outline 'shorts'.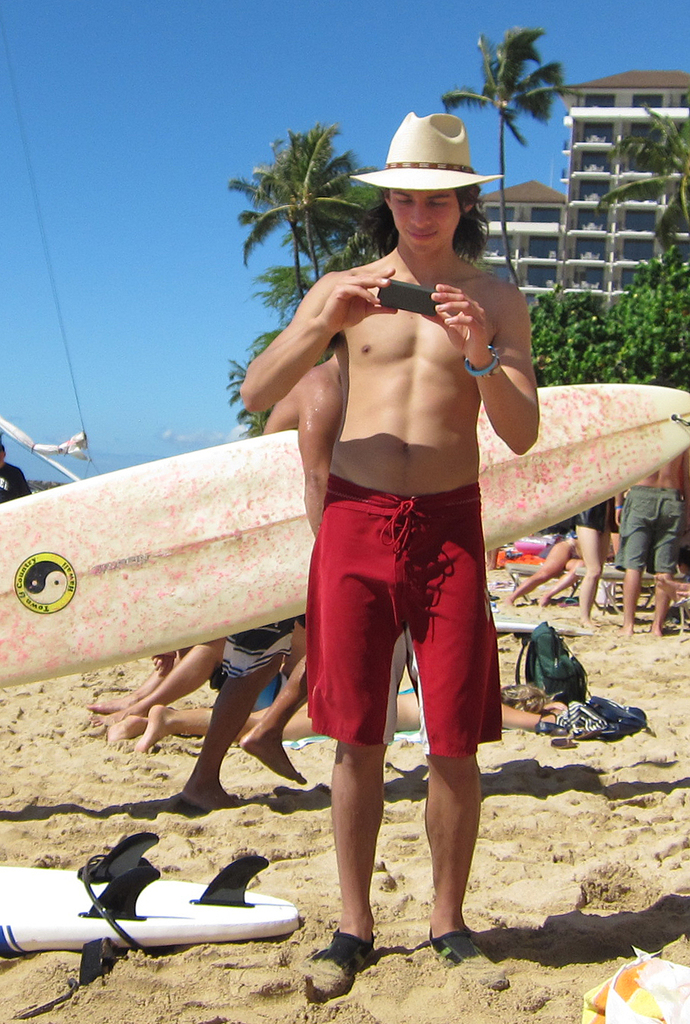
Outline: x1=619, y1=489, x2=683, y2=575.
